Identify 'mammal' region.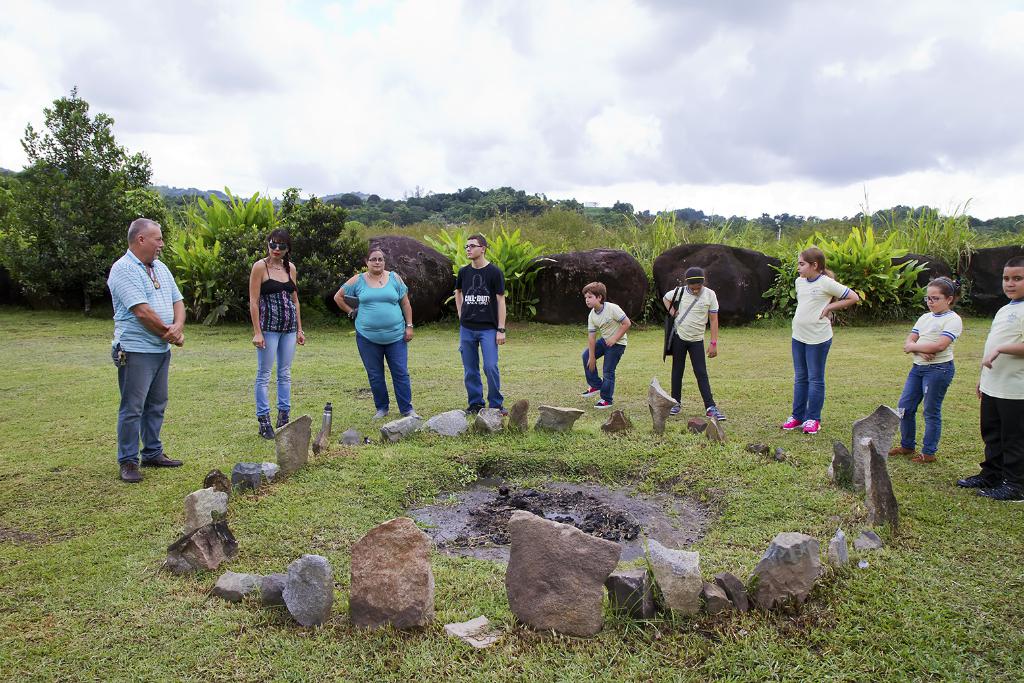
Region: 890 276 962 461.
